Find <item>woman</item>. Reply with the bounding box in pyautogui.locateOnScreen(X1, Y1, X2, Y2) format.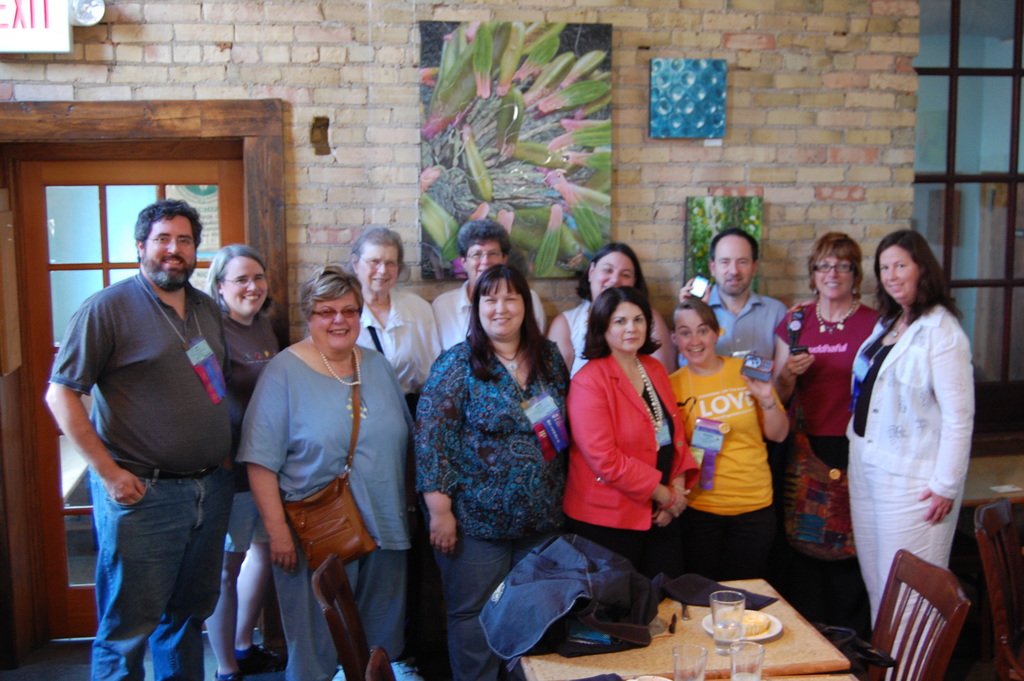
pyautogui.locateOnScreen(236, 263, 414, 680).
